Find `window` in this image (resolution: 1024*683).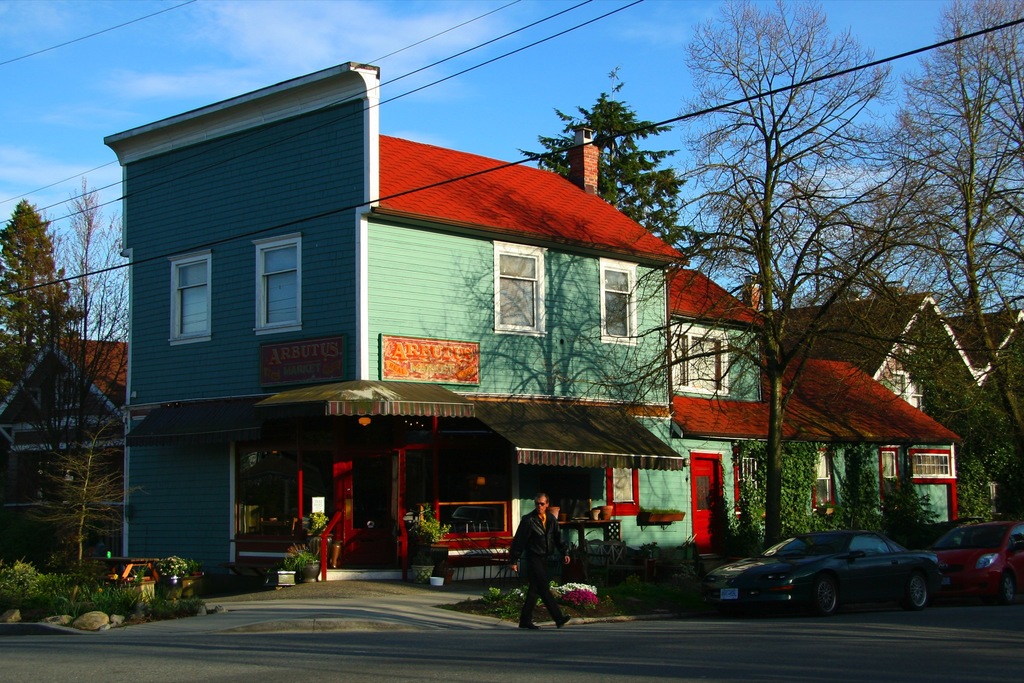
rect(891, 374, 920, 406).
